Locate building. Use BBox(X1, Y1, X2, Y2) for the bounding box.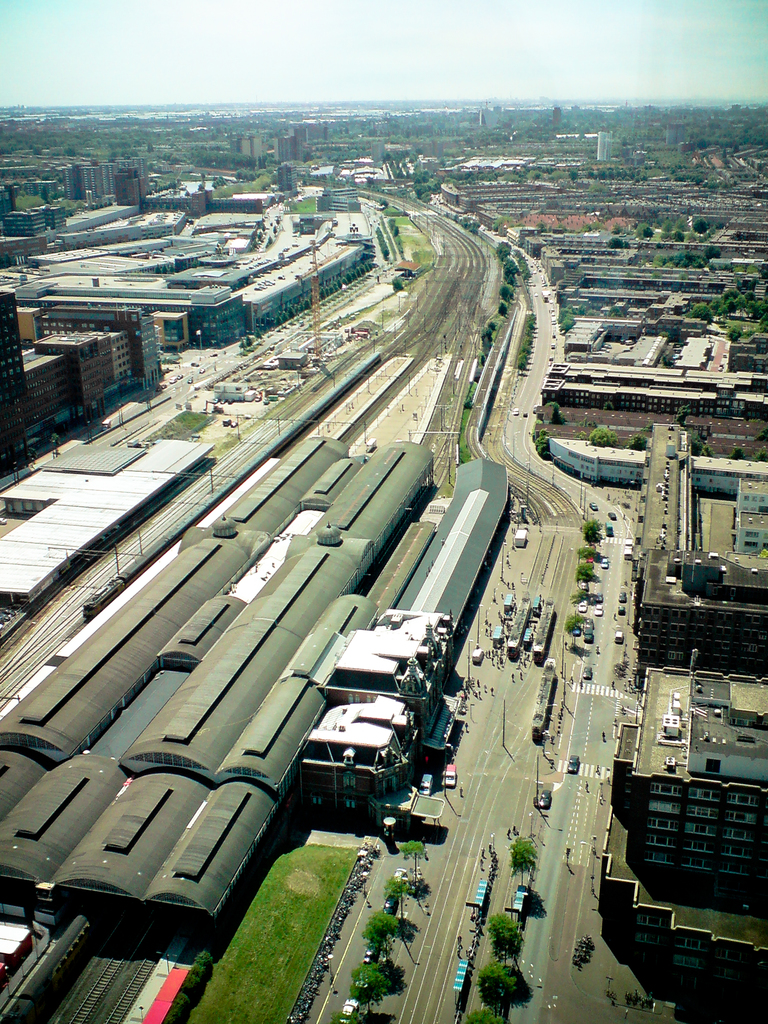
BBox(305, 695, 420, 826).
